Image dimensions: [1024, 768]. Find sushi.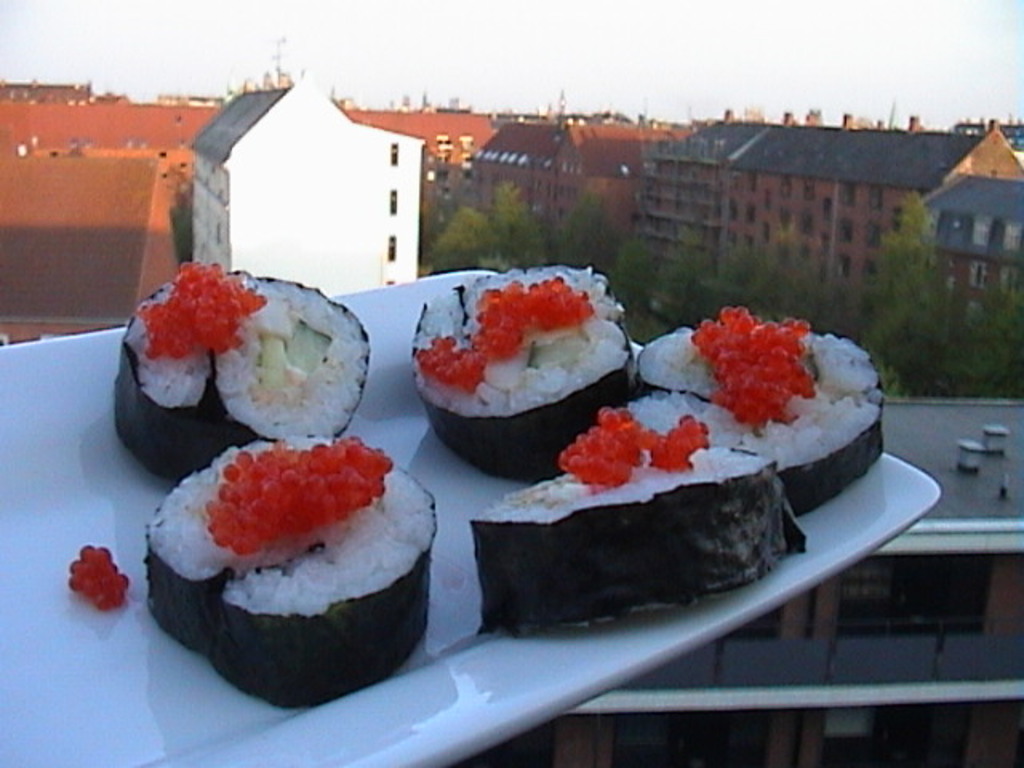
<box>627,306,883,520</box>.
